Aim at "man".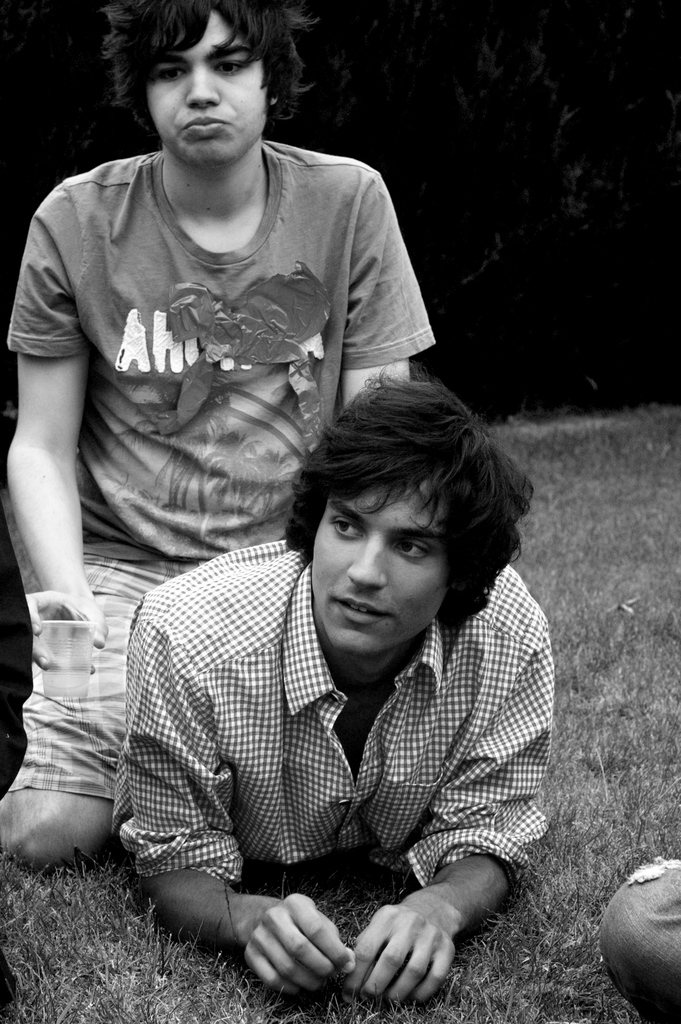
Aimed at crop(113, 372, 555, 1000).
